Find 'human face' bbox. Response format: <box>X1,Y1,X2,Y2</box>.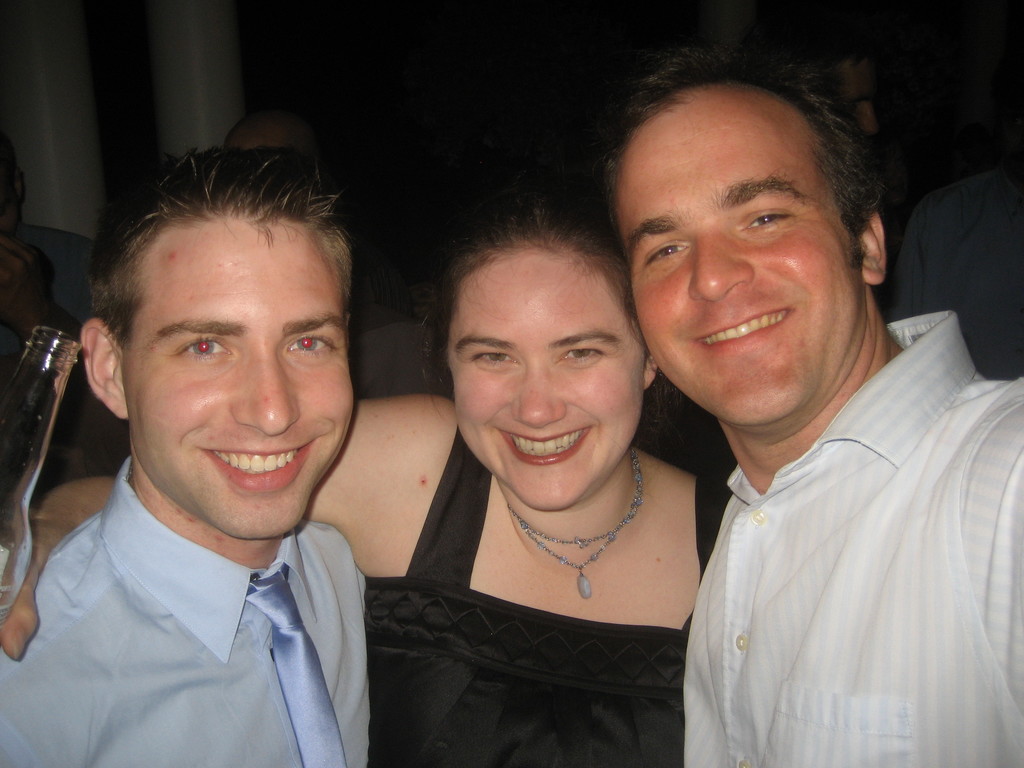
<box>133,221,353,542</box>.
